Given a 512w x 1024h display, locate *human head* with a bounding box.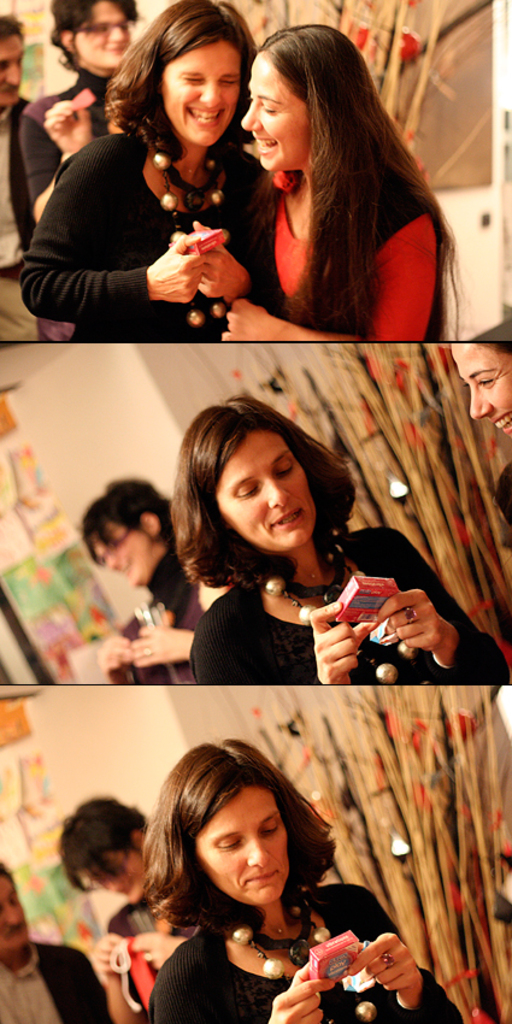
Located: Rect(452, 341, 511, 440).
